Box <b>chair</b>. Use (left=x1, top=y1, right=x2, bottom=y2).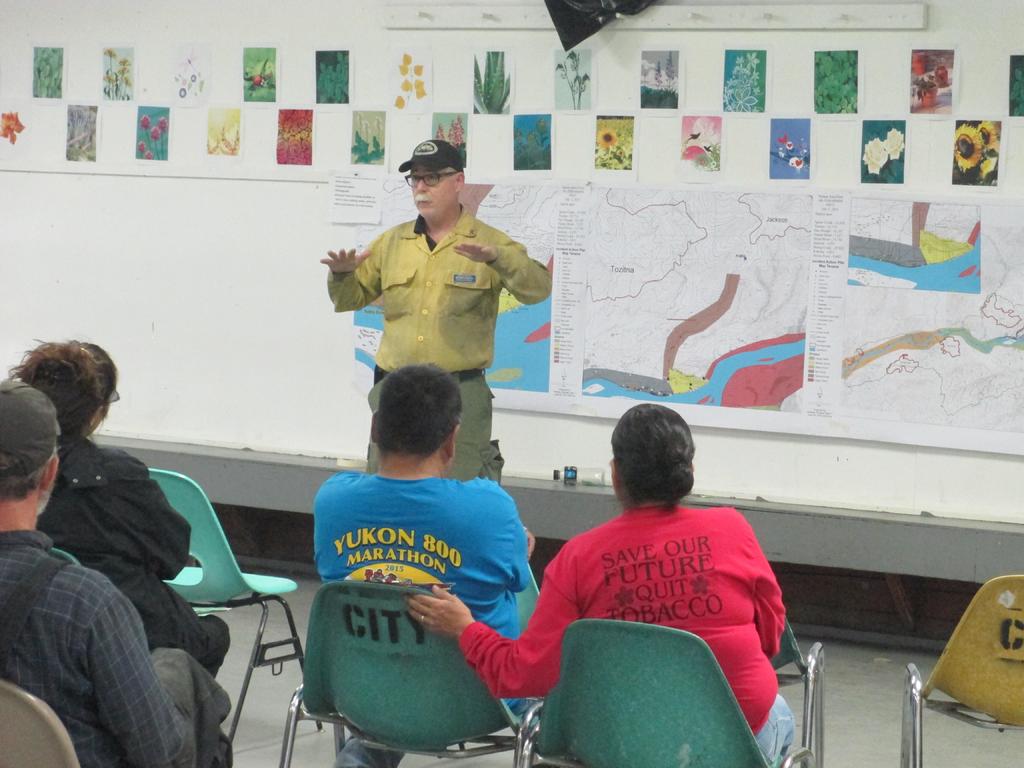
(left=276, top=579, right=554, bottom=767).
